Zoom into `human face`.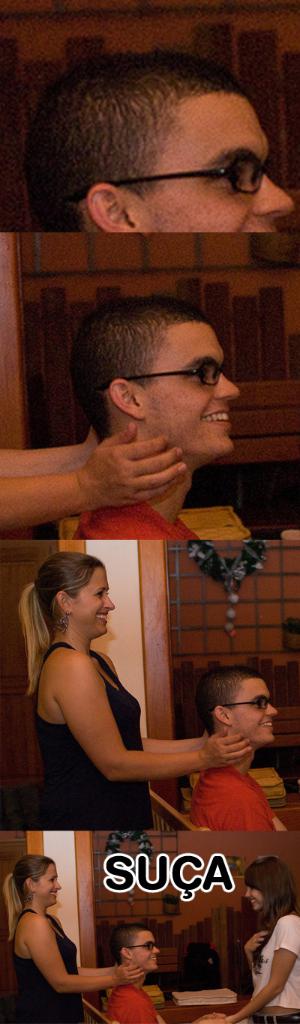
Zoom target: region(133, 930, 159, 972).
